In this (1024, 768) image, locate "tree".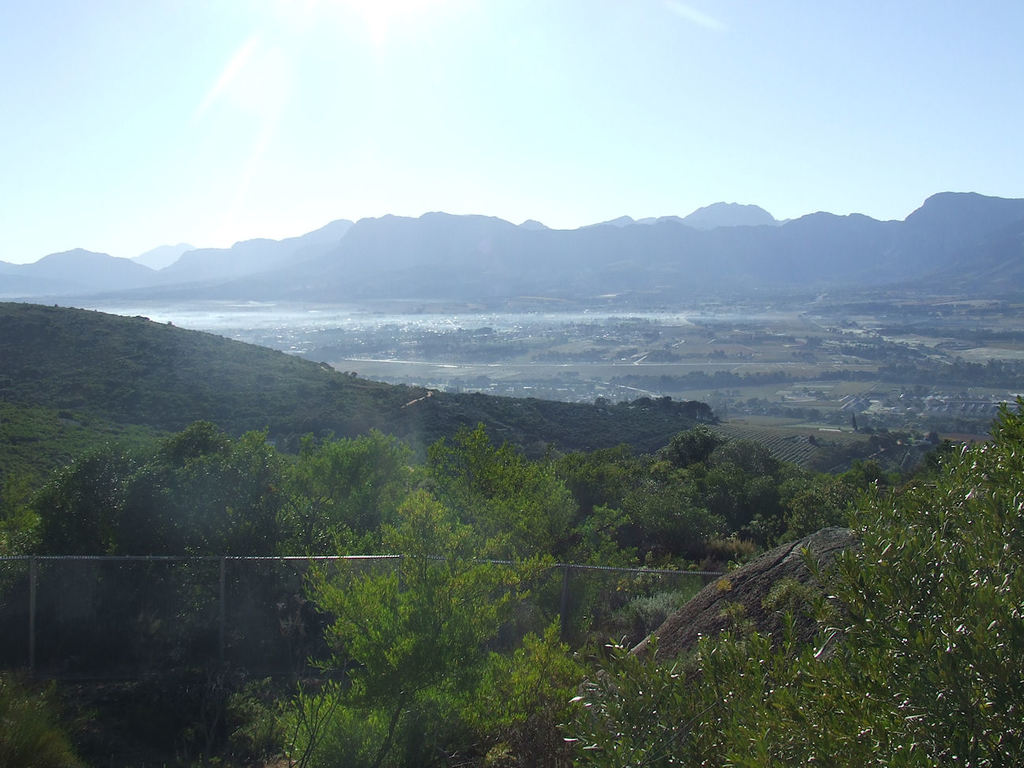
Bounding box: bbox=(29, 441, 146, 554).
